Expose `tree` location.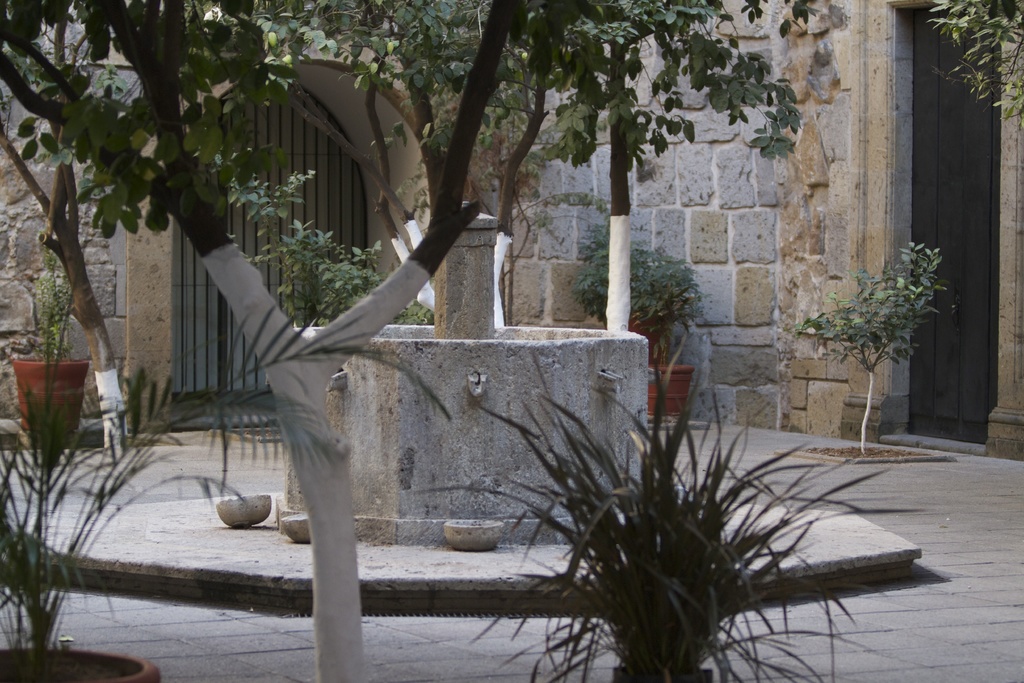
Exposed at [x1=0, y1=0, x2=819, y2=682].
